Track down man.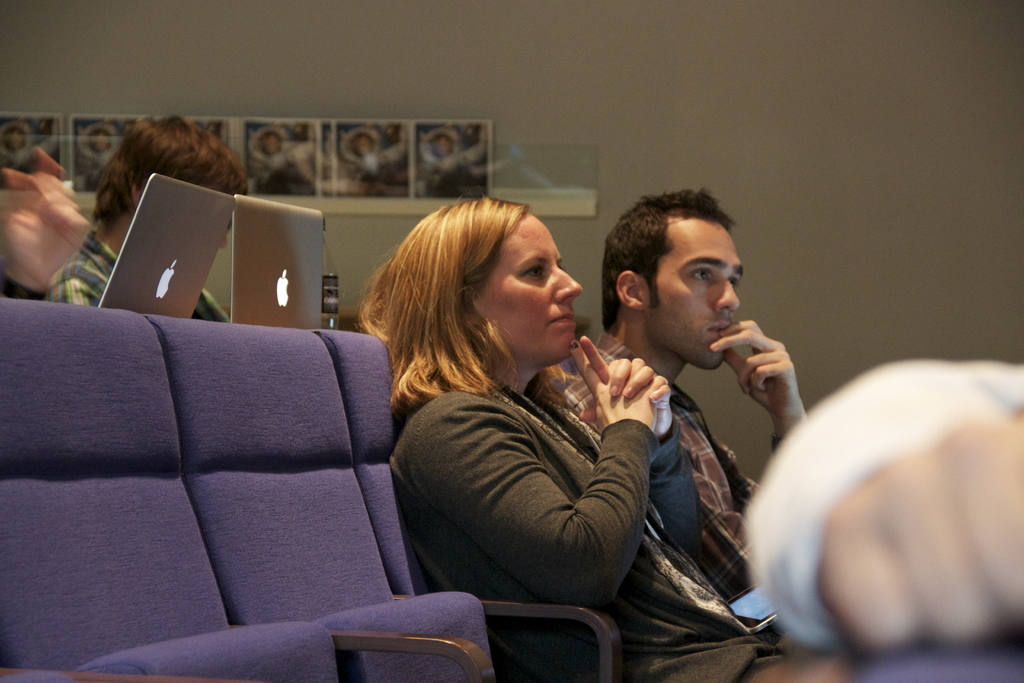
Tracked to pyautogui.locateOnScreen(43, 115, 249, 320).
